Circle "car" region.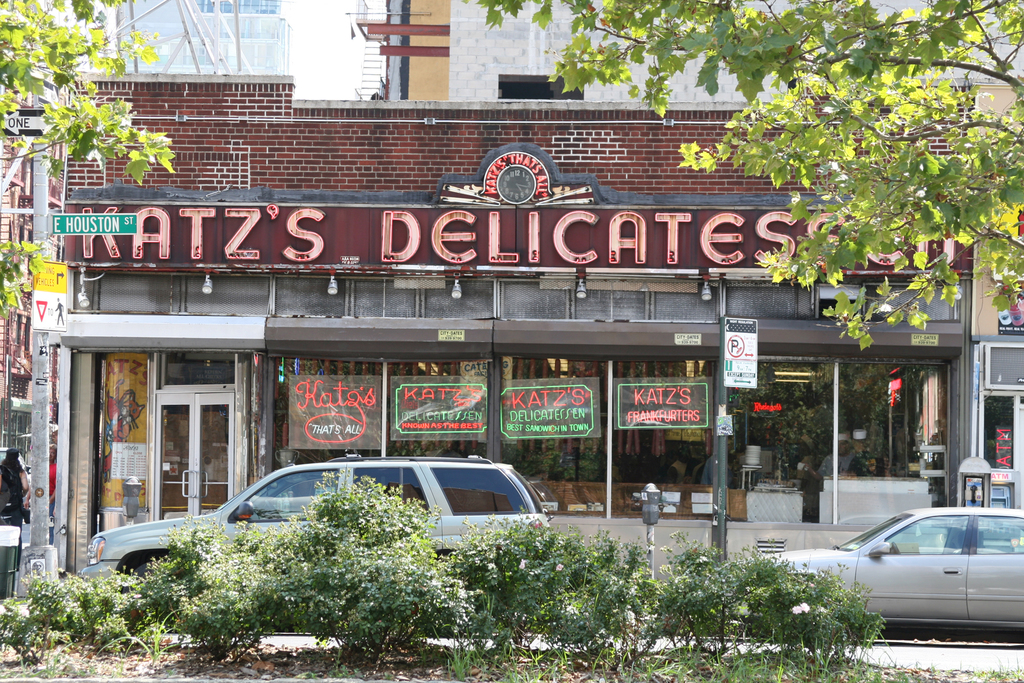
Region: 811 492 1023 647.
